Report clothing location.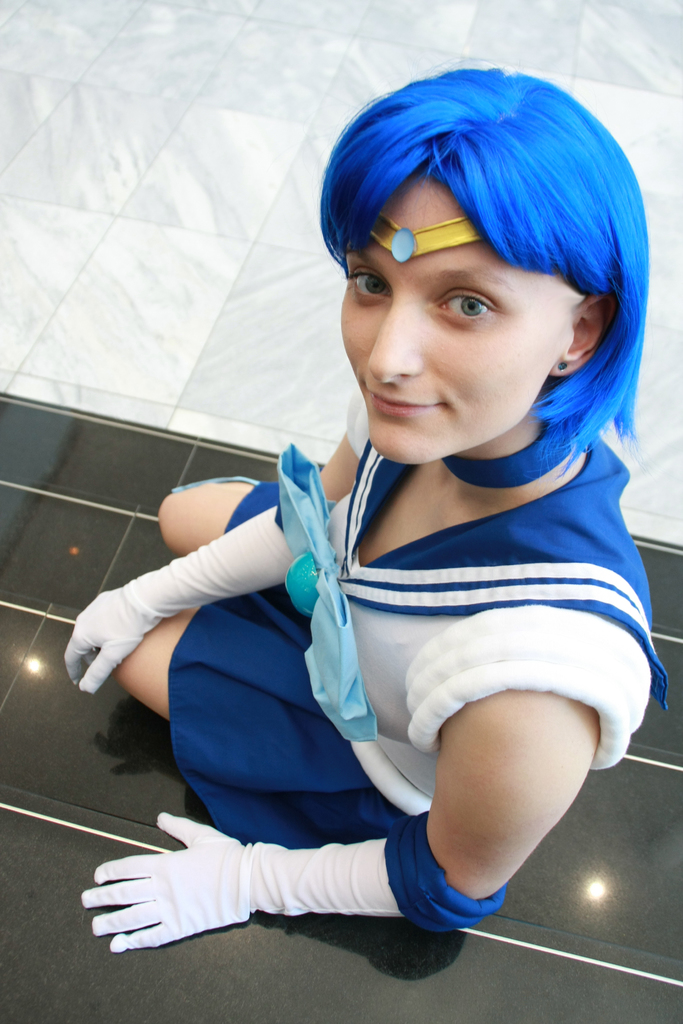
Report: [121,314,648,926].
